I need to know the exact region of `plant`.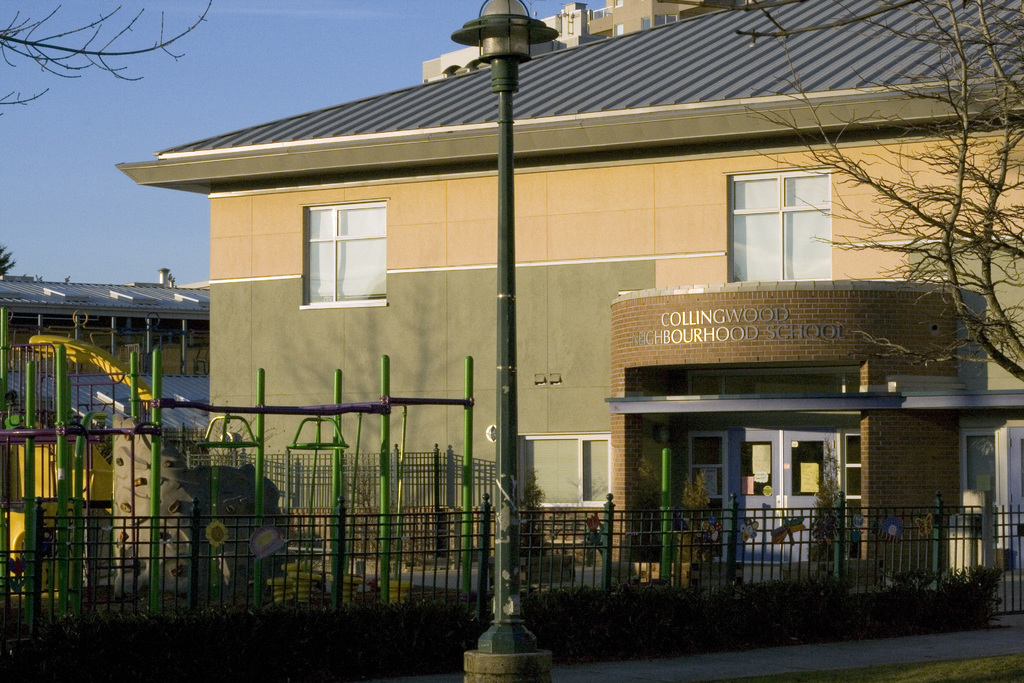
Region: (803,441,845,562).
